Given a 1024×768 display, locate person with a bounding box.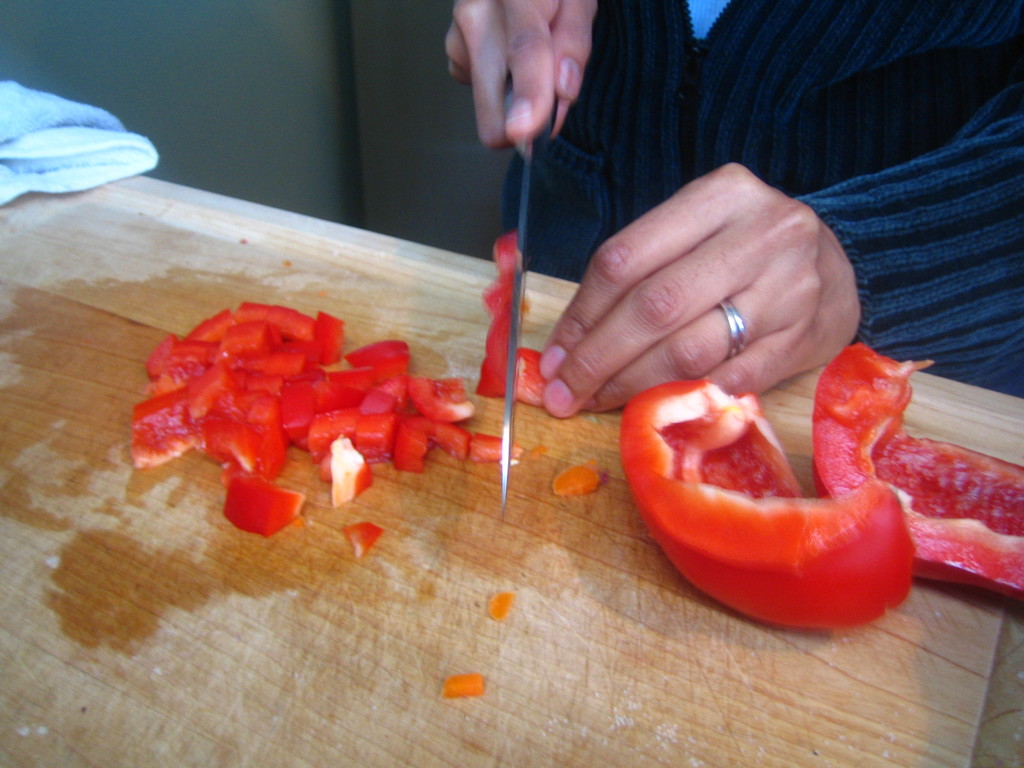
Located: crop(447, 0, 1023, 417).
